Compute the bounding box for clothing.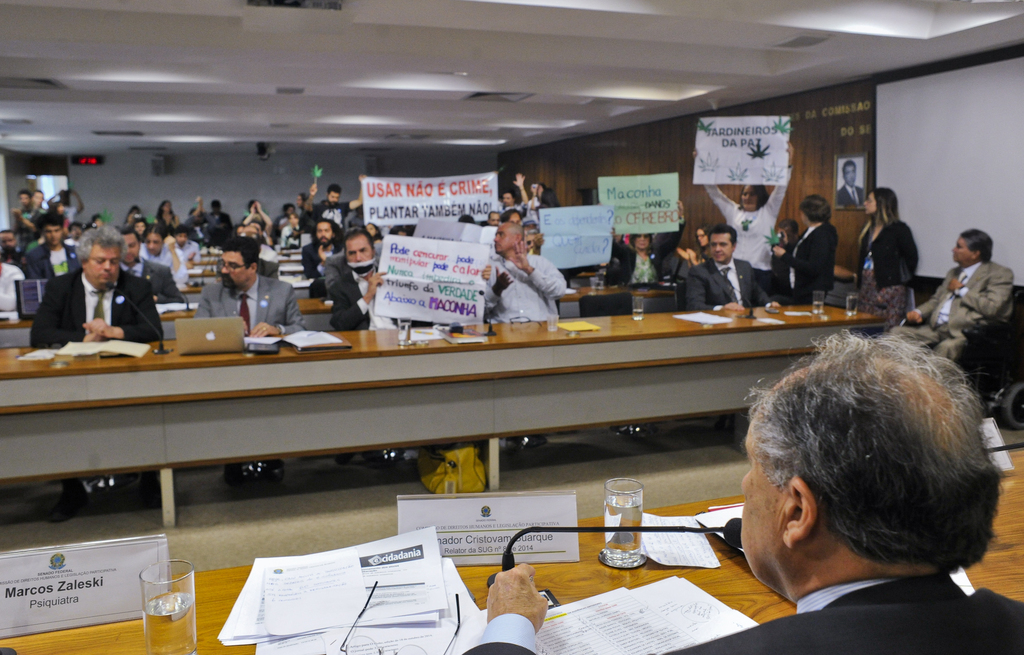
detection(703, 164, 787, 296).
